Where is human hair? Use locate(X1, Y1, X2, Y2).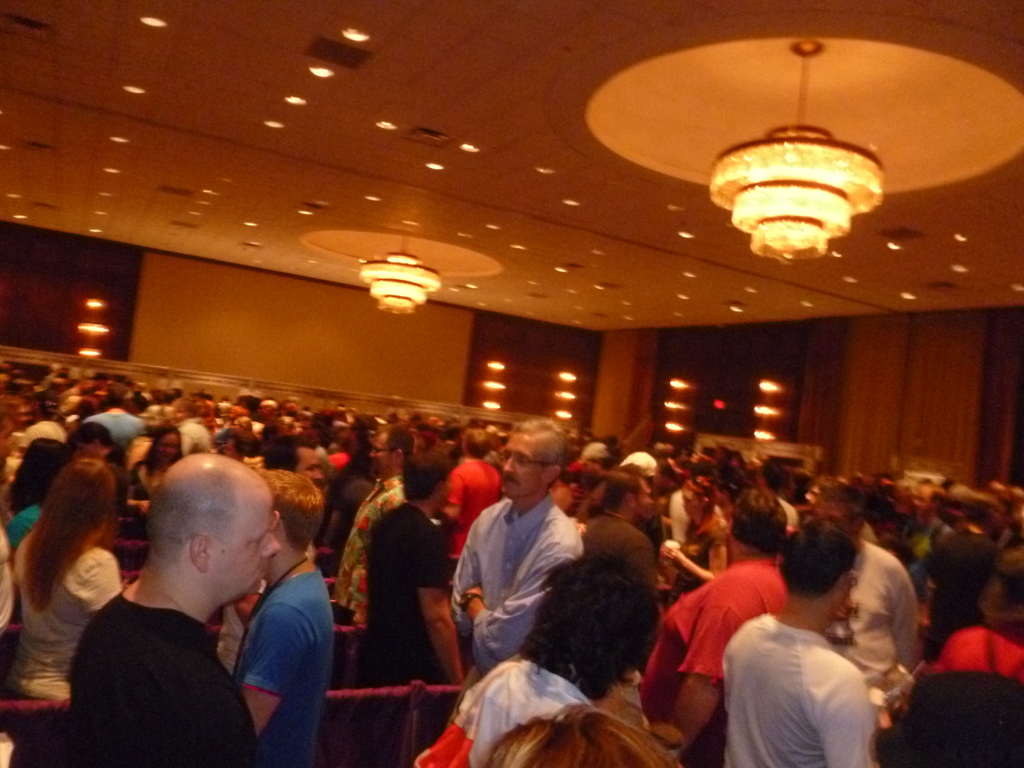
locate(733, 486, 792, 552).
